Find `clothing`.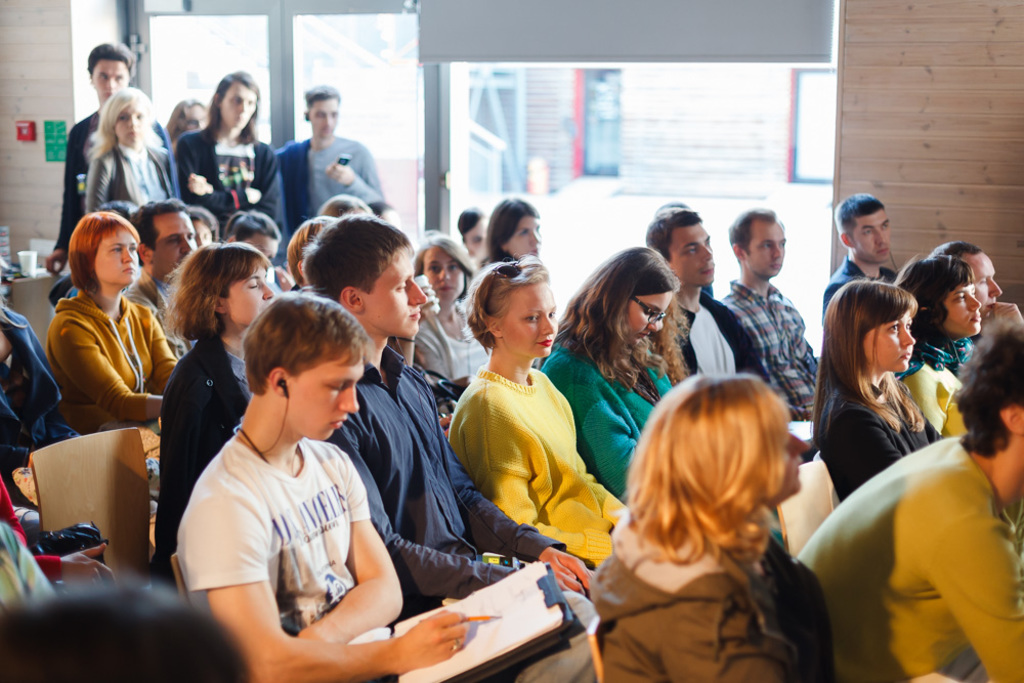
Rect(549, 331, 666, 495).
